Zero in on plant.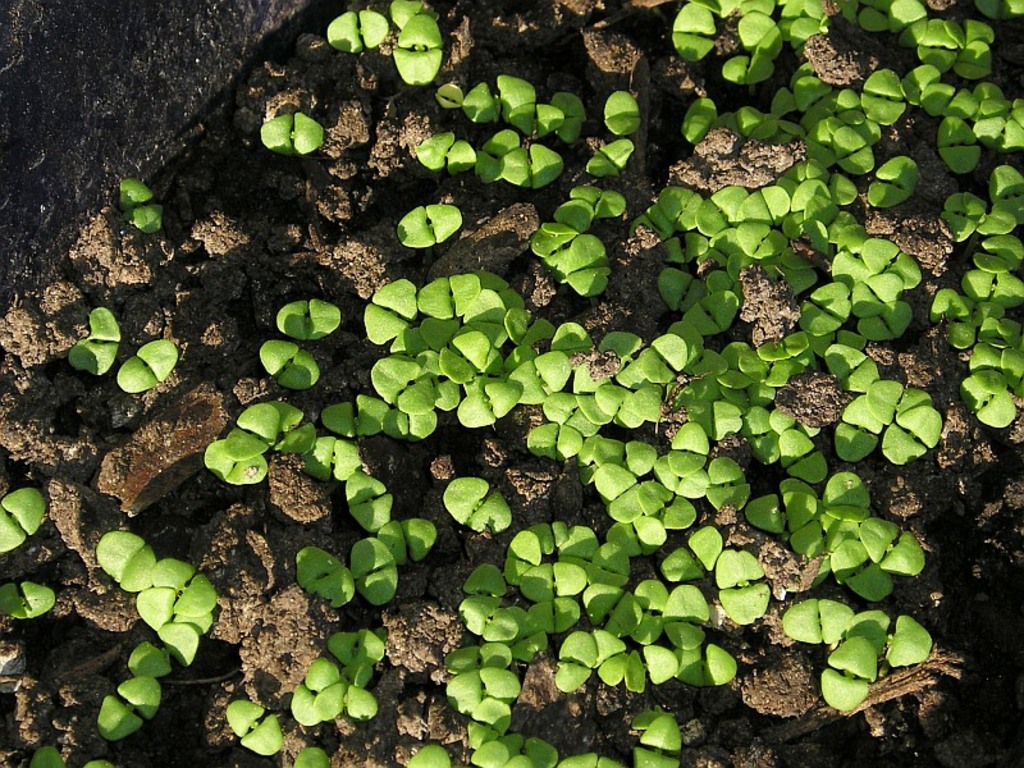
Zeroed in: pyautogui.locateOnScreen(83, 754, 115, 767).
